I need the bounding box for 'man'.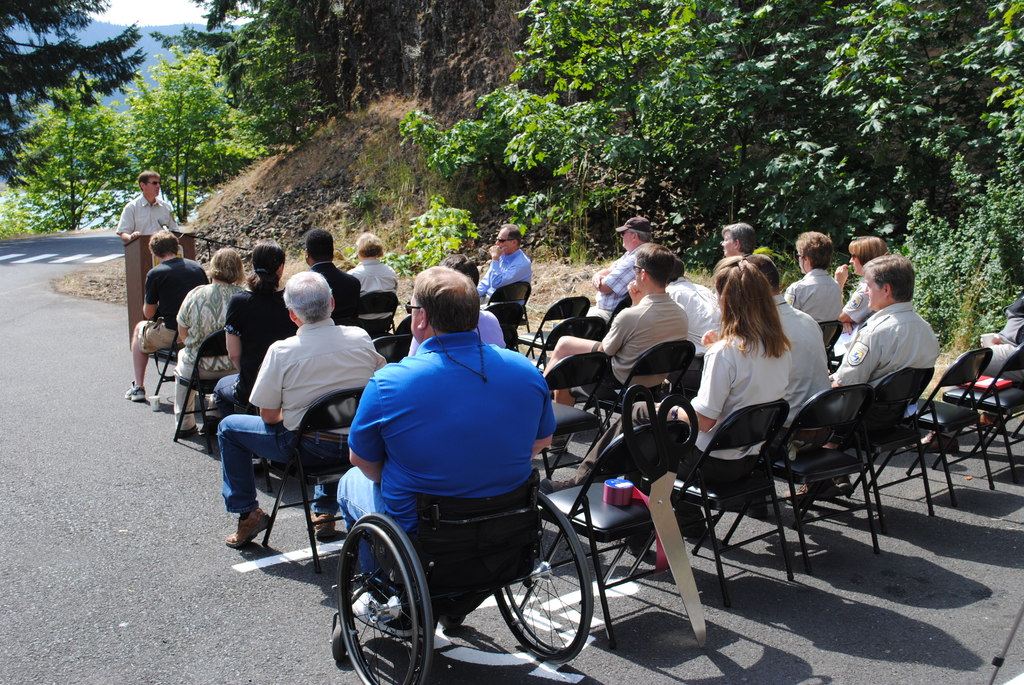
Here it is: [826, 250, 948, 392].
